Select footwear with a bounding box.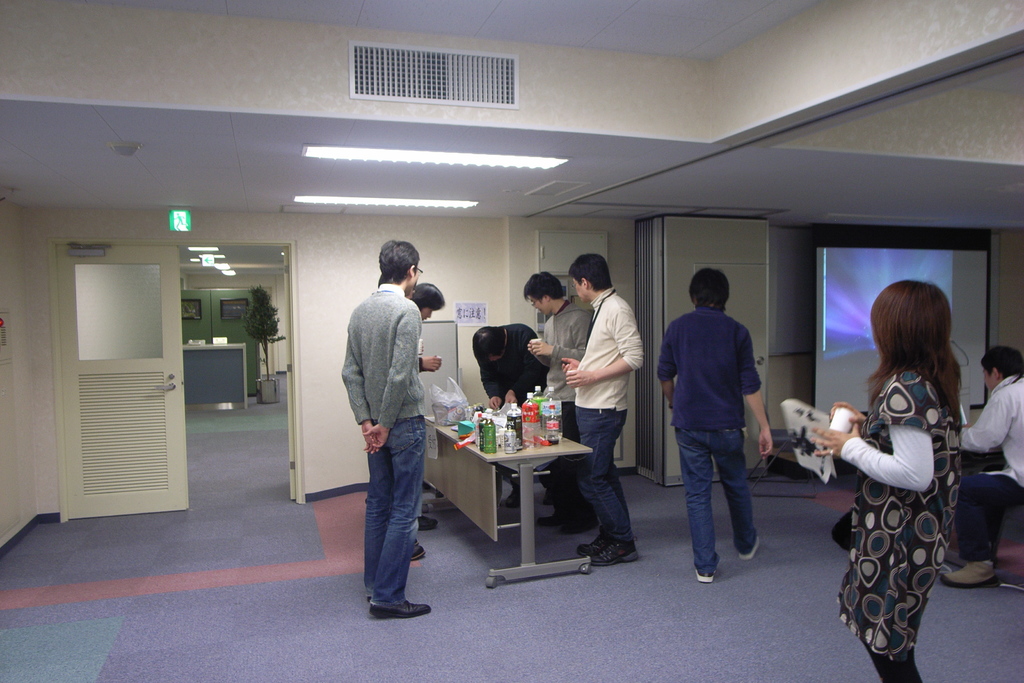
x1=536, y1=510, x2=564, y2=520.
